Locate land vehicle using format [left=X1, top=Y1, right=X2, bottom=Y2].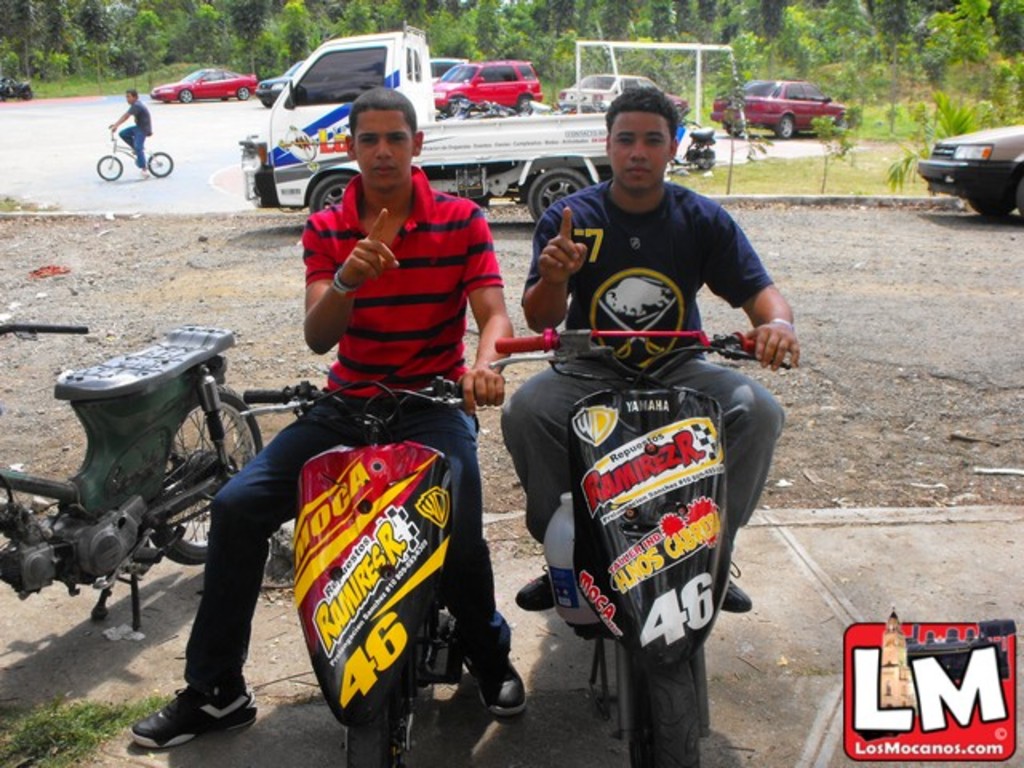
[left=0, top=323, right=266, bottom=638].
